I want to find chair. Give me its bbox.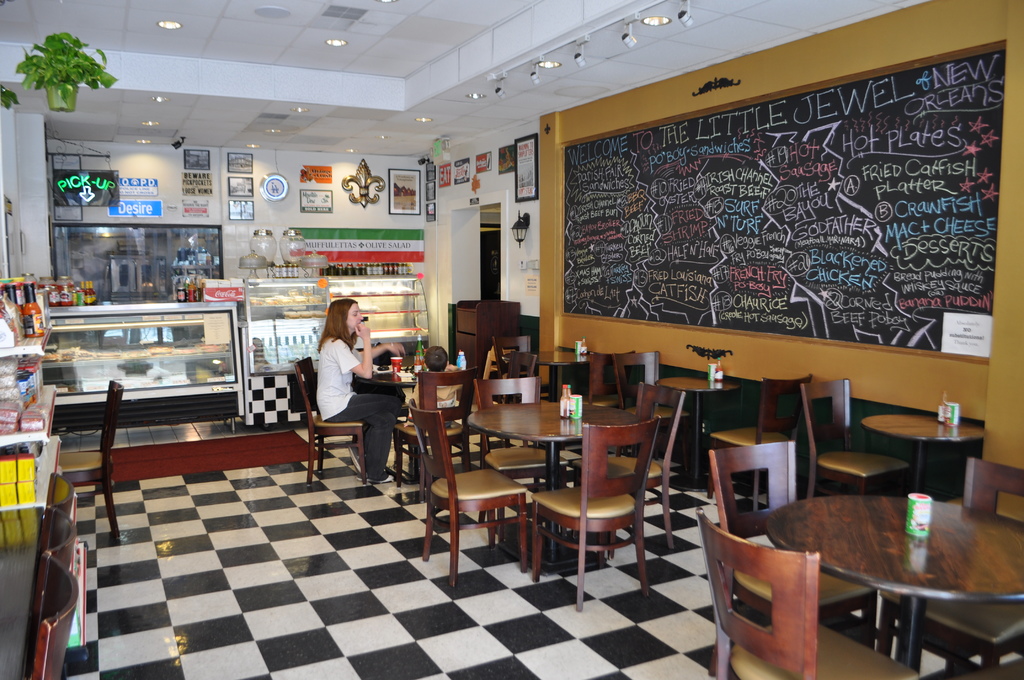
799/375/910/503.
